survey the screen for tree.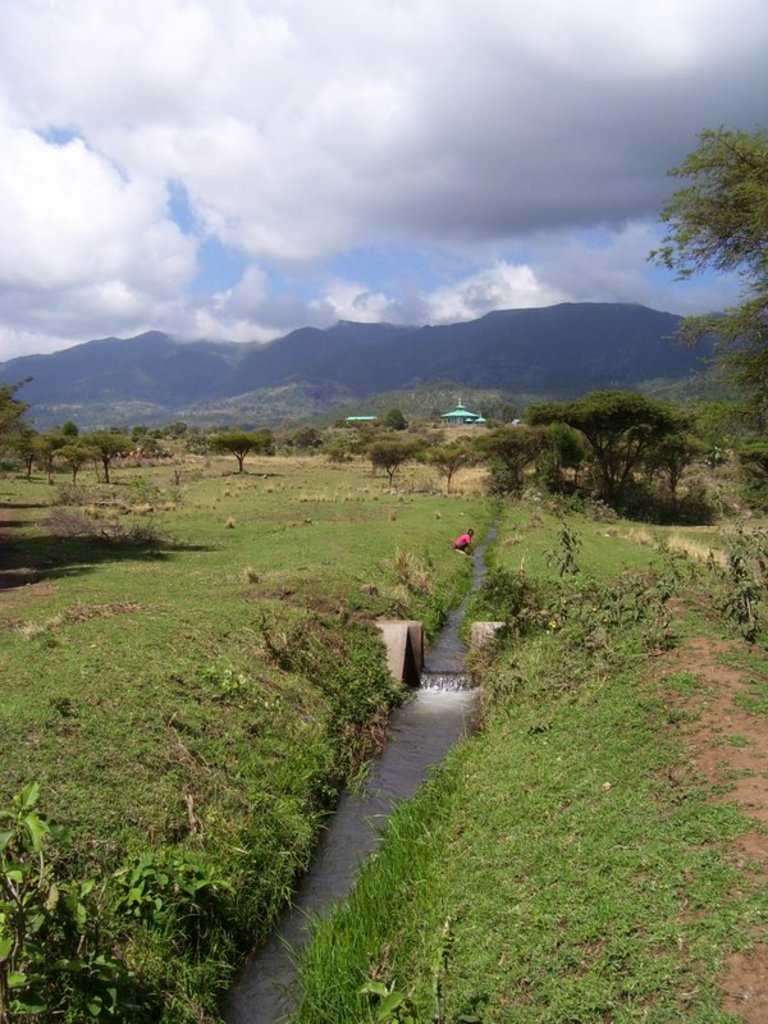
Survey found: 83, 426, 134, 483.
